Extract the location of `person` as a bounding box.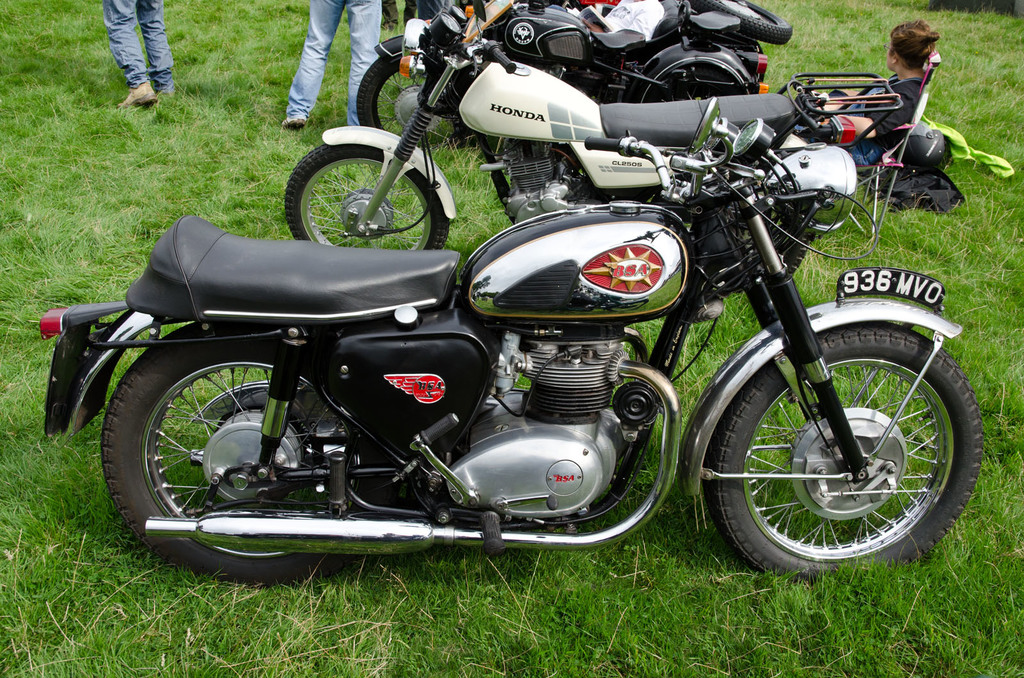
BBox(274, 0, 375, 134).
